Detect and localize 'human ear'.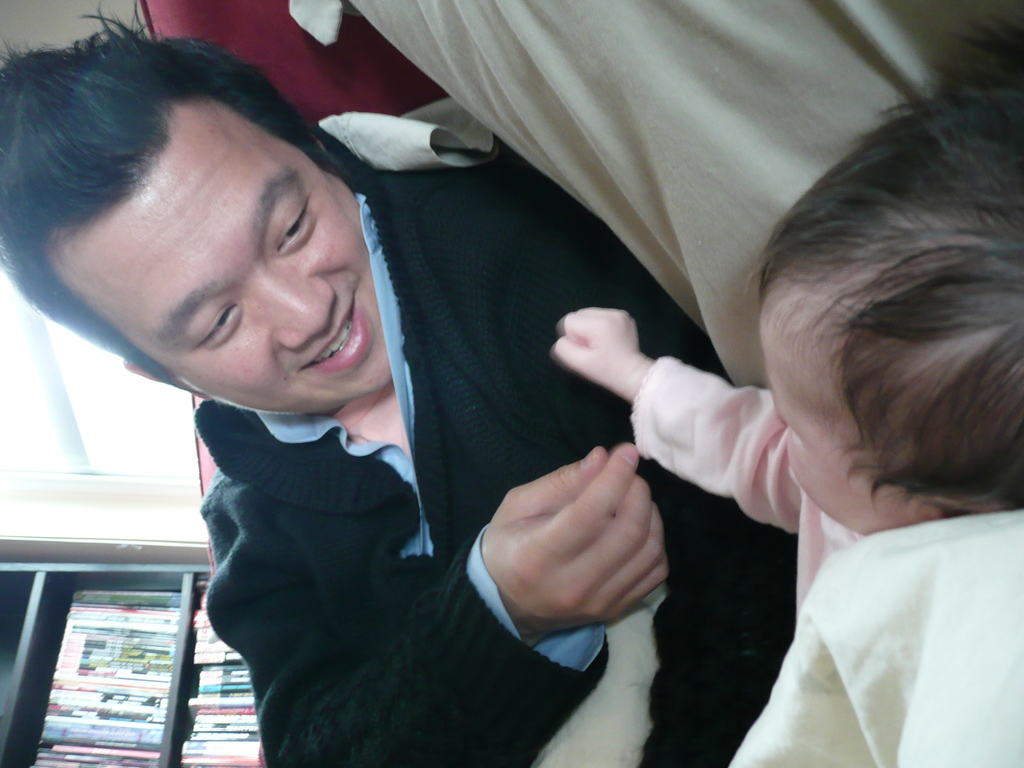
Localized at {"x1": 908, "y1": 497, "x2": 1002, "y2": 521}.
